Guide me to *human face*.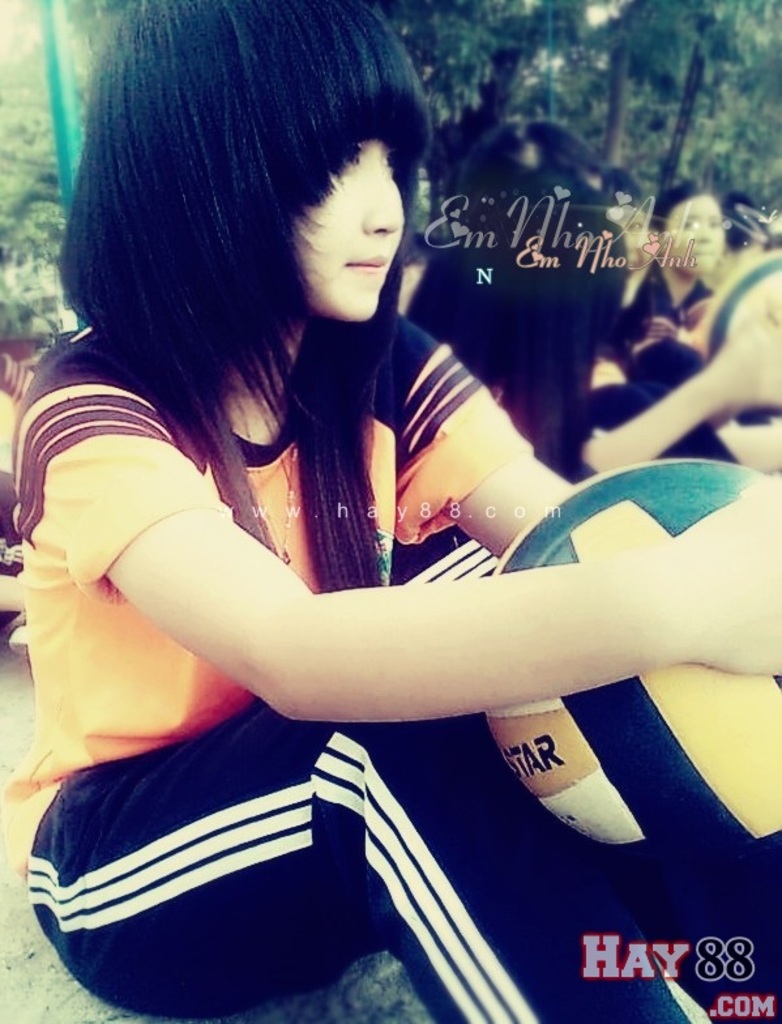
Guidance: (x1=607, y1=205, x2=651, y2=311).
